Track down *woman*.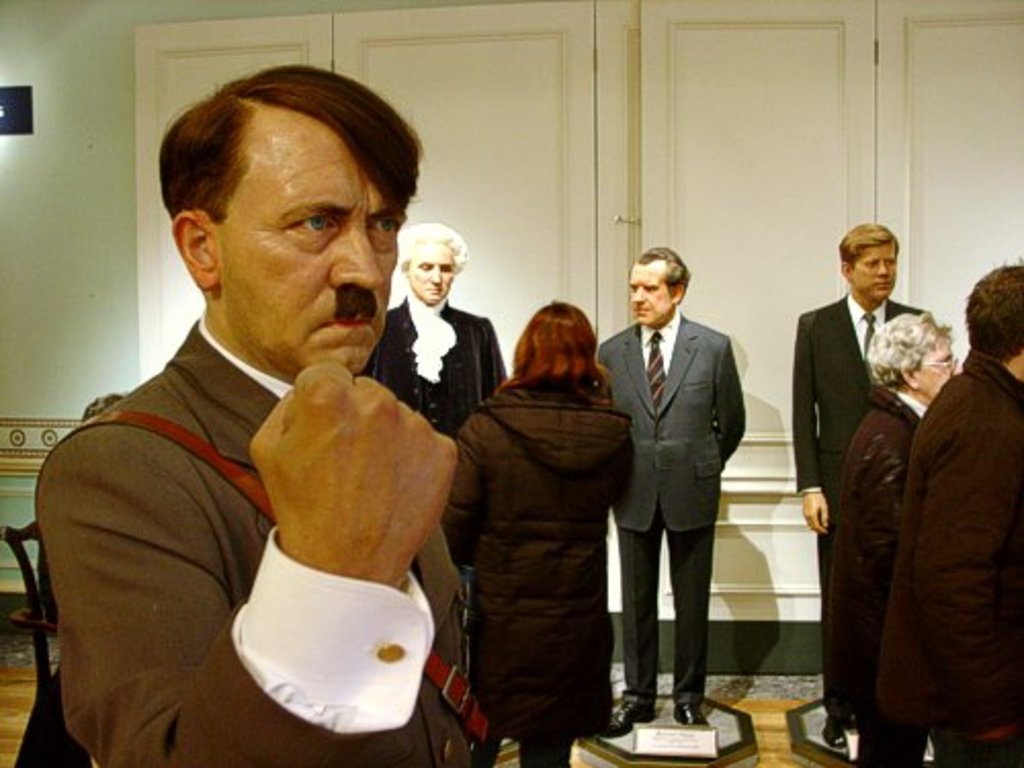
Tracked to 449 287 637 766.
